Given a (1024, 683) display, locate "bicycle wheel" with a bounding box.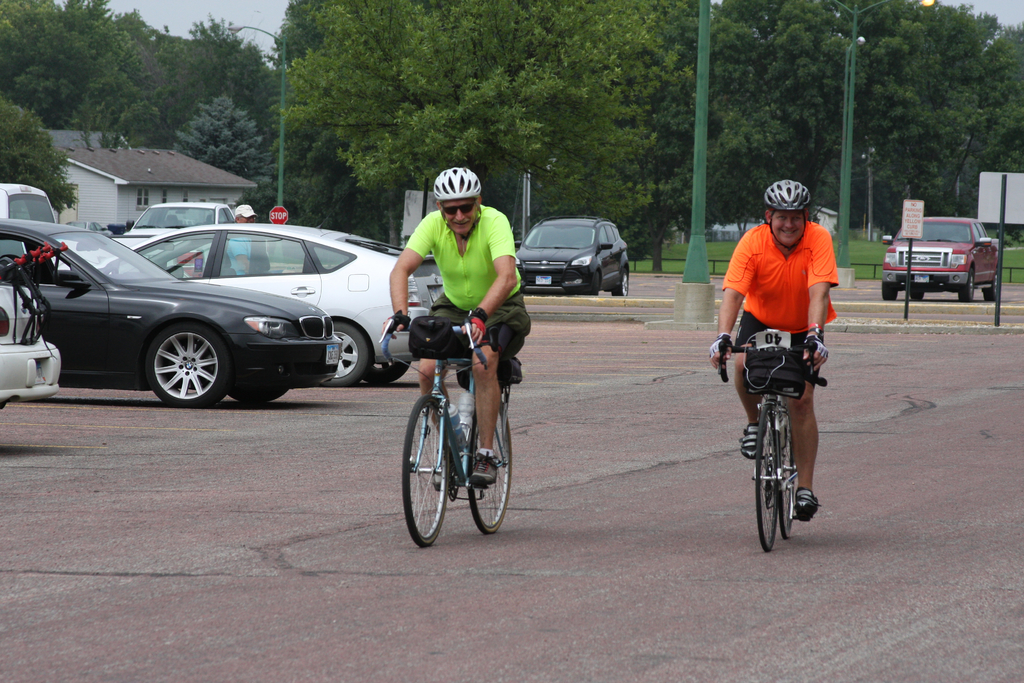
Located: <region>750, 403, 787, 557</region>.
